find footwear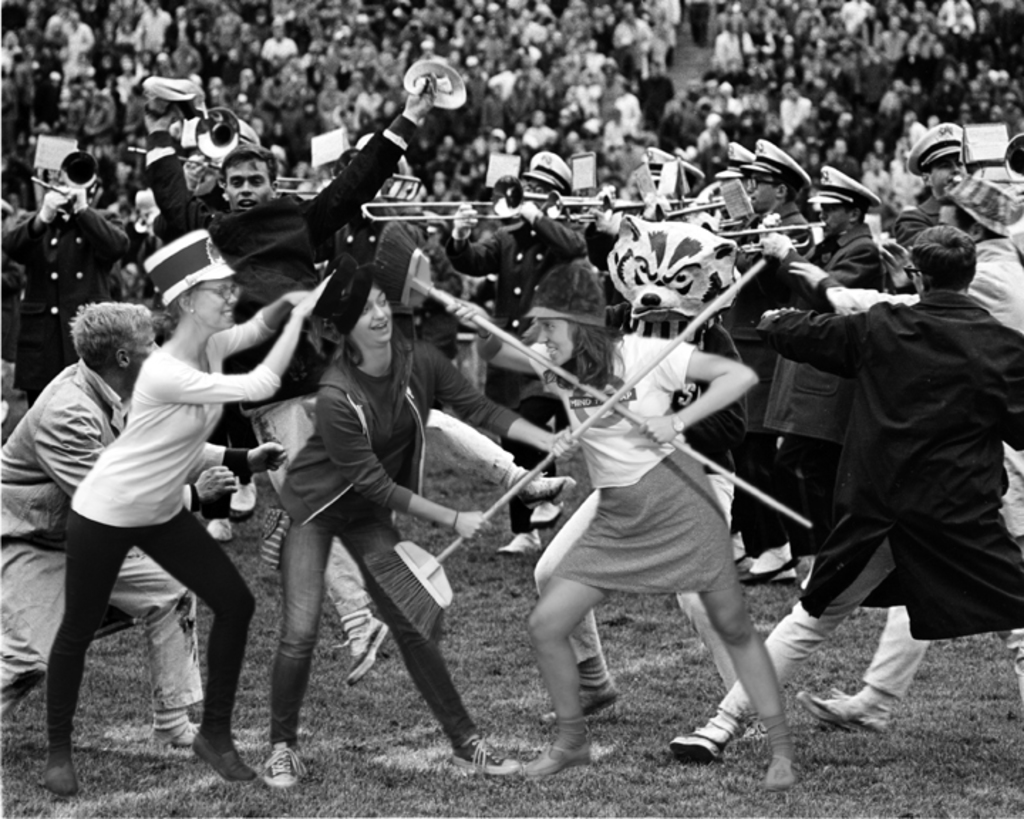
bbox=[529, 500, 567, 529]
